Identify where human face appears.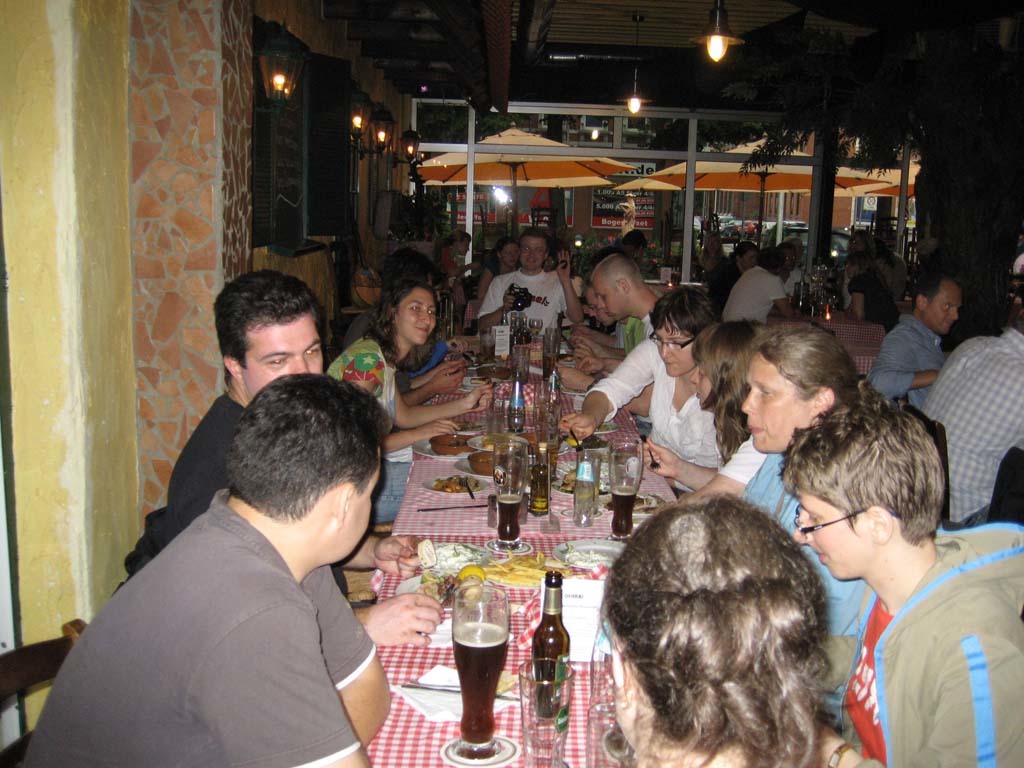
Appears at pyautogui.locateOnScreen(391, 284, 437, 349).
